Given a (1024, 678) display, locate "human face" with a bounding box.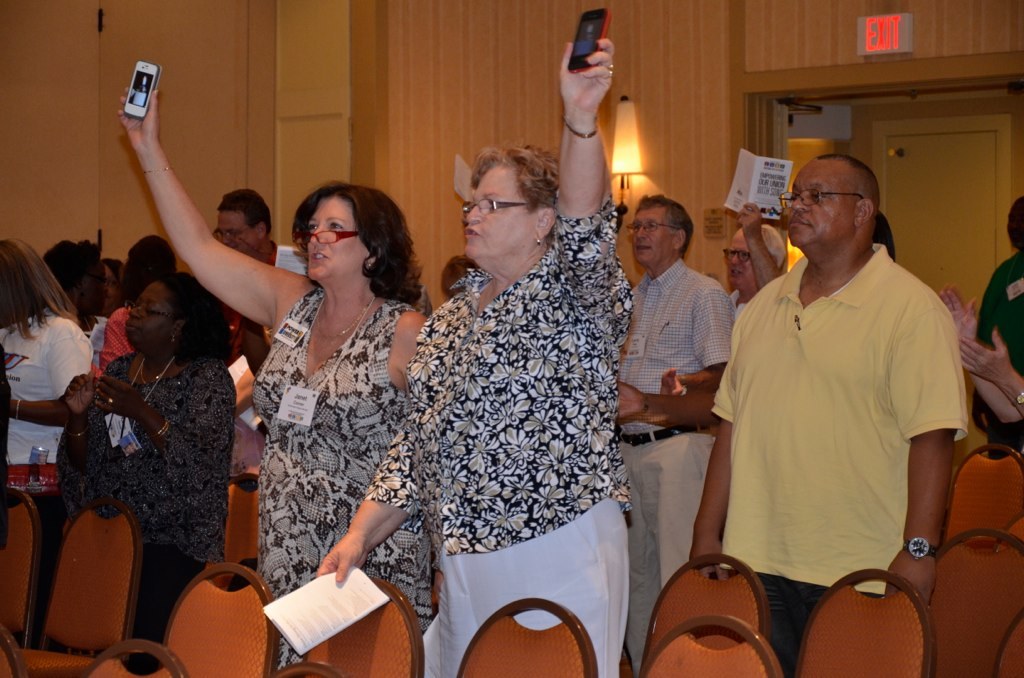
Located: <region>727, 227, 758, 288</region>.
